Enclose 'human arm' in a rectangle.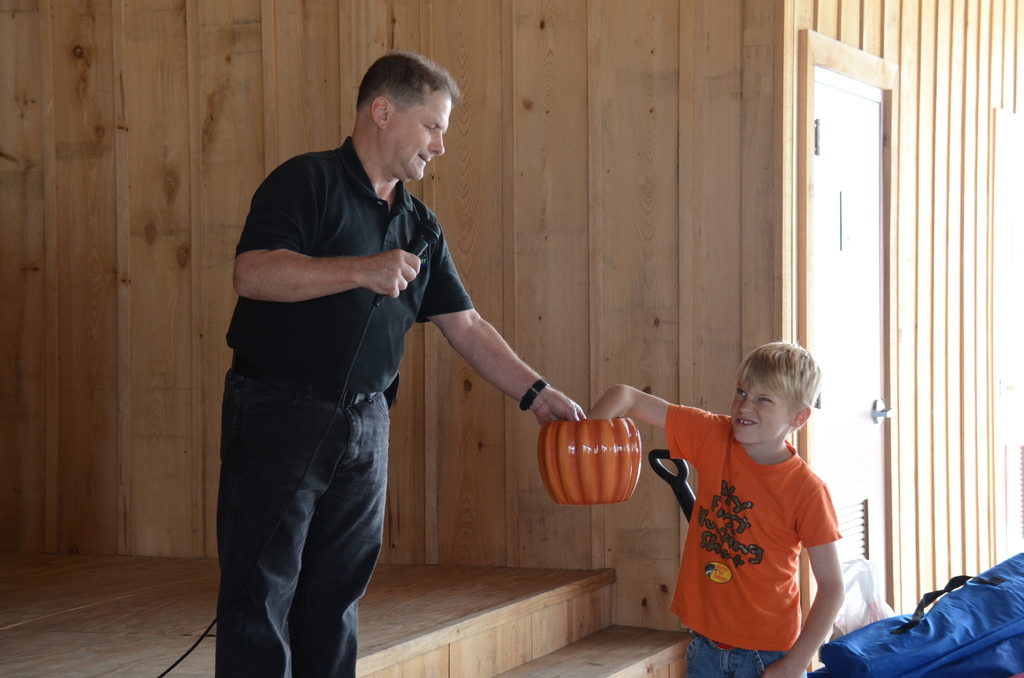
x1=761 y1=477 x2=847 y2=677.
